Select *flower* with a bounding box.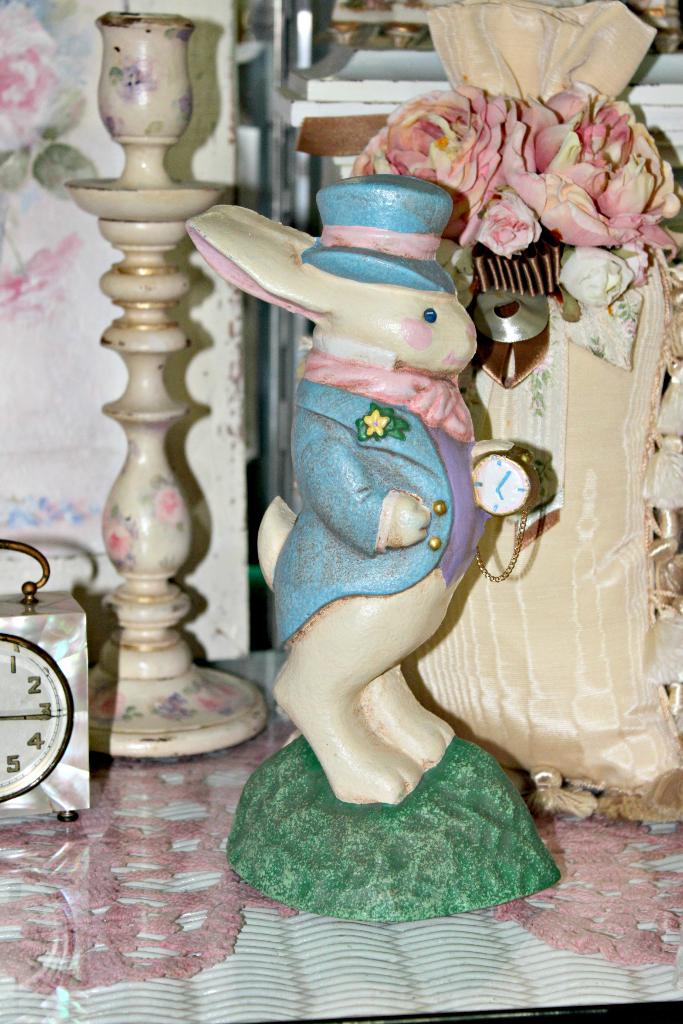
346,78,559,264.
